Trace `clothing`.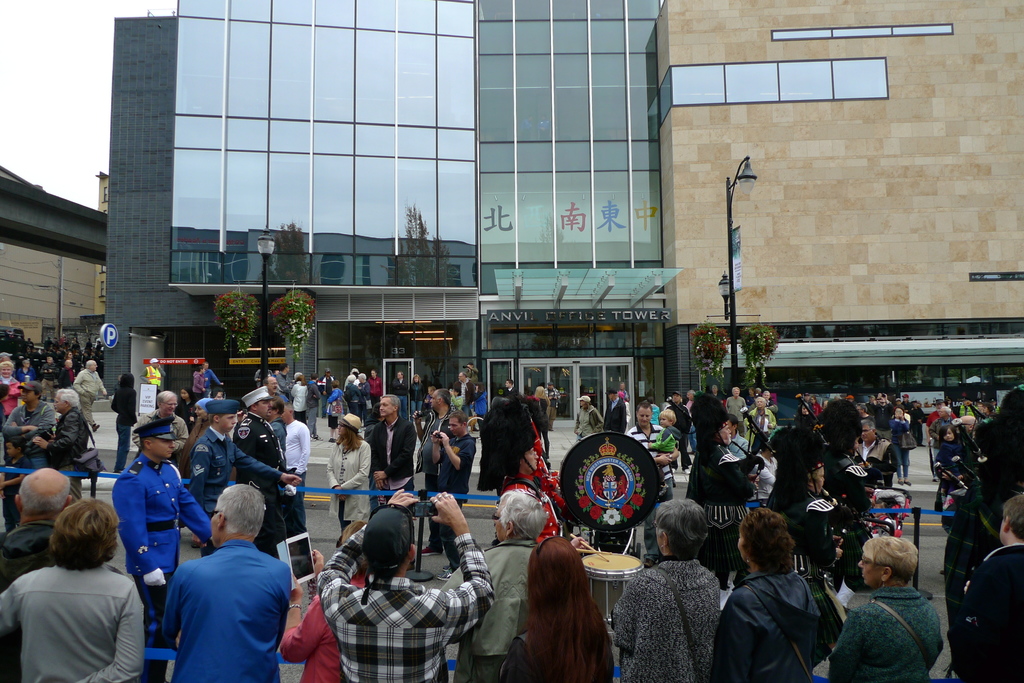
Traced to select_region(948, 543, 1023, 682).
